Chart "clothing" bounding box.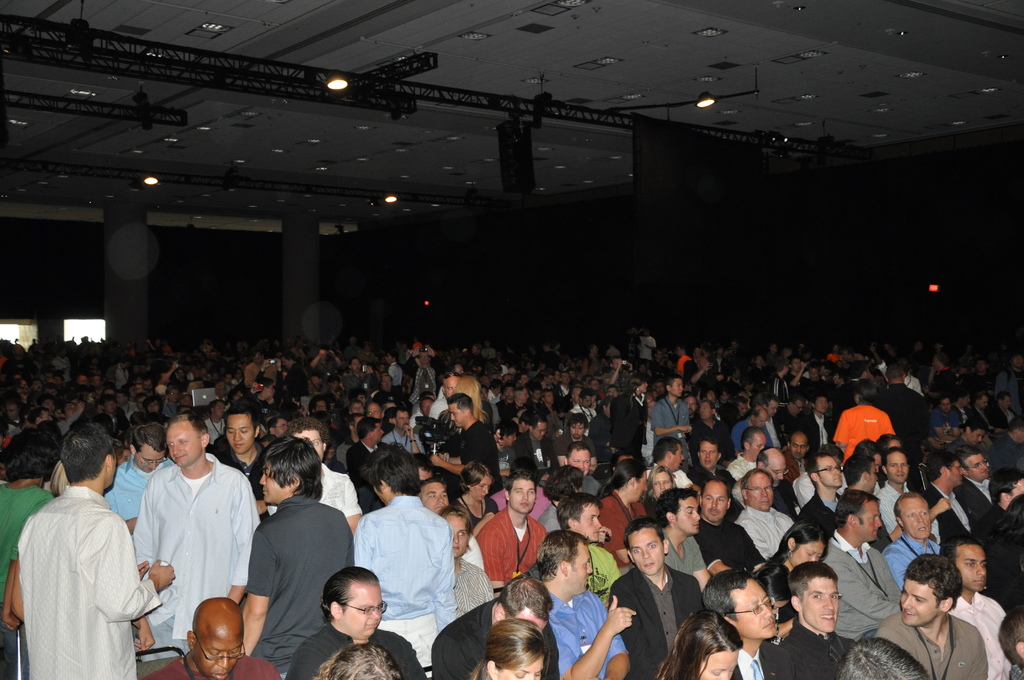
Charted: detection(571, 404, 600, 436).
